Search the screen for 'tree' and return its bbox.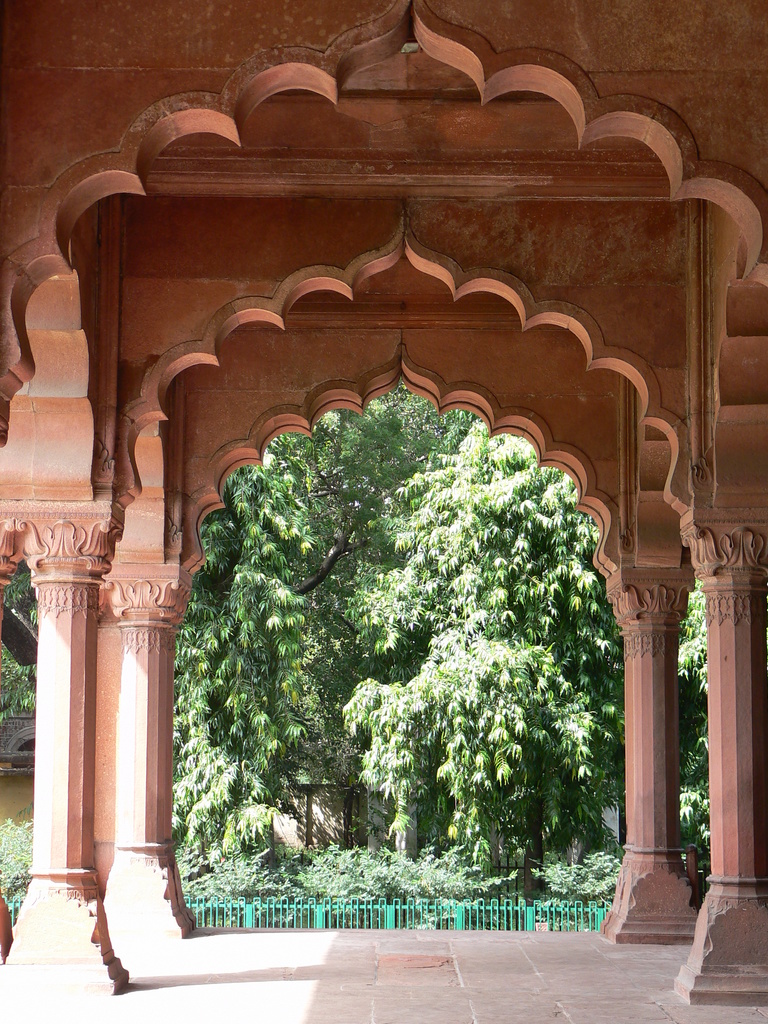
Found: box=[274, 385, 638, 890].
